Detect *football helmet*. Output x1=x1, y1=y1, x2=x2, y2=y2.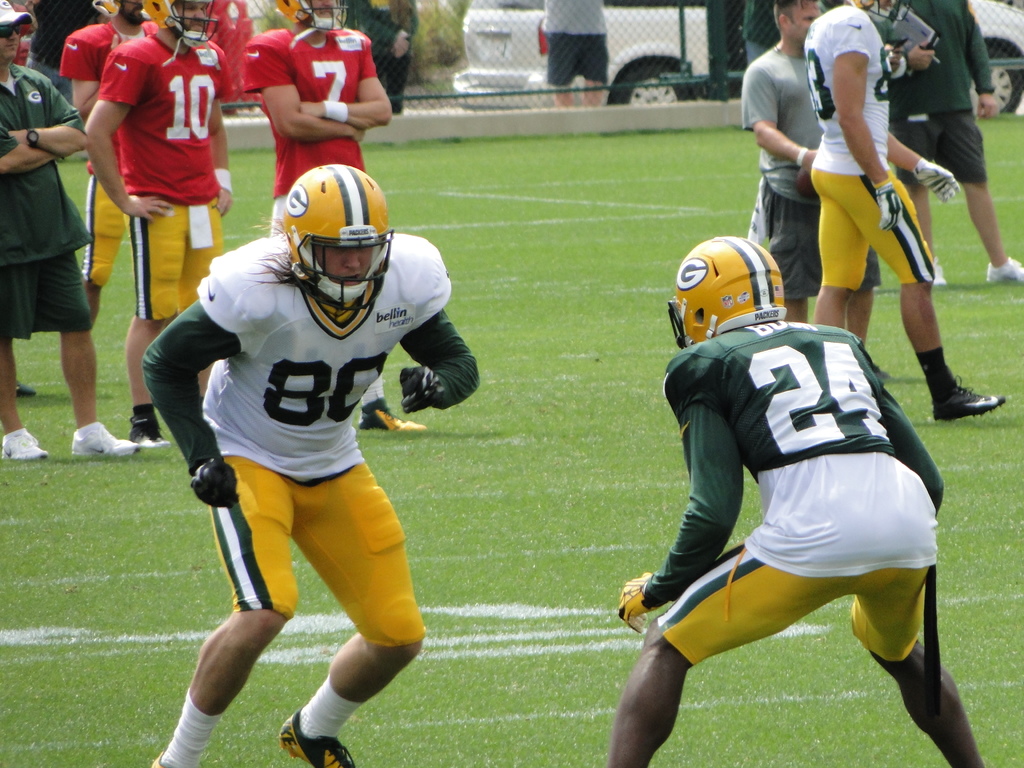
x1=660, y1=238, x2=786, y2=345.
